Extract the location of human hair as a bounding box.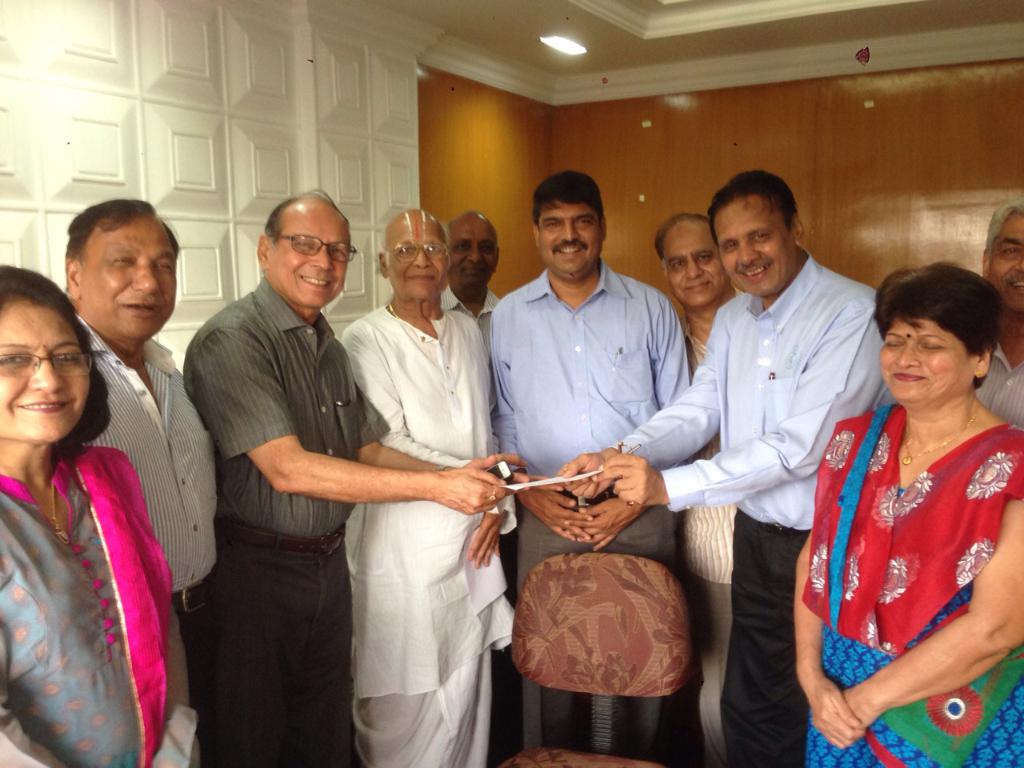
0/264/112/458.
